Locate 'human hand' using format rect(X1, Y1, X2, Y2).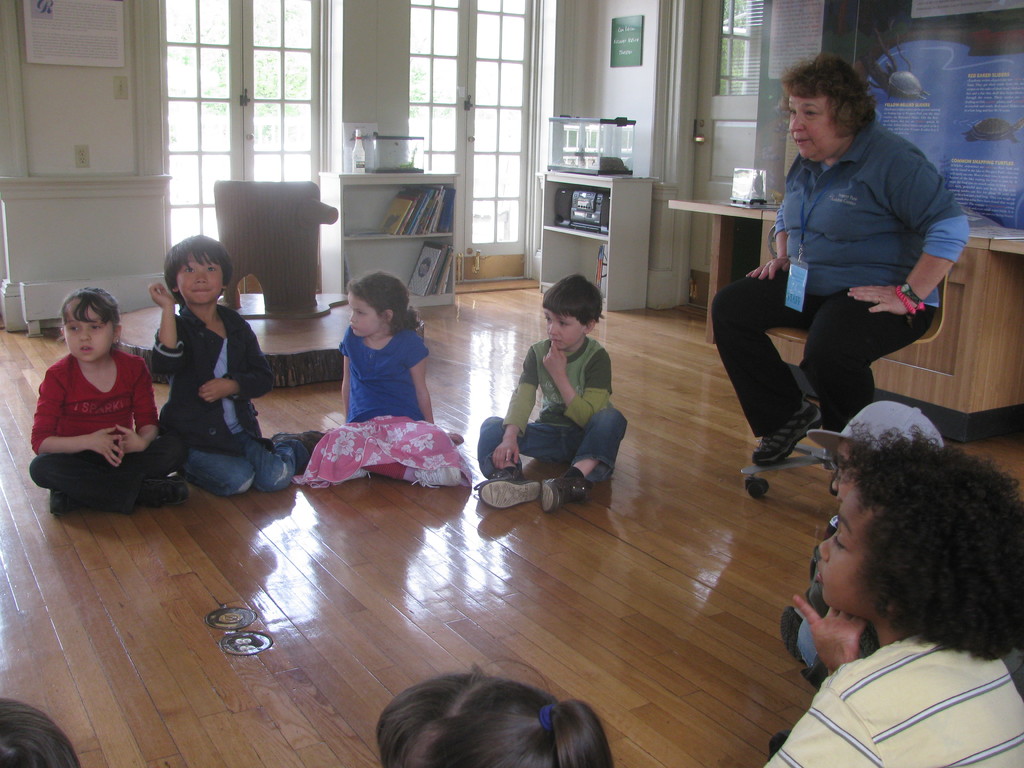
rect(744, 253, 794, 284).
